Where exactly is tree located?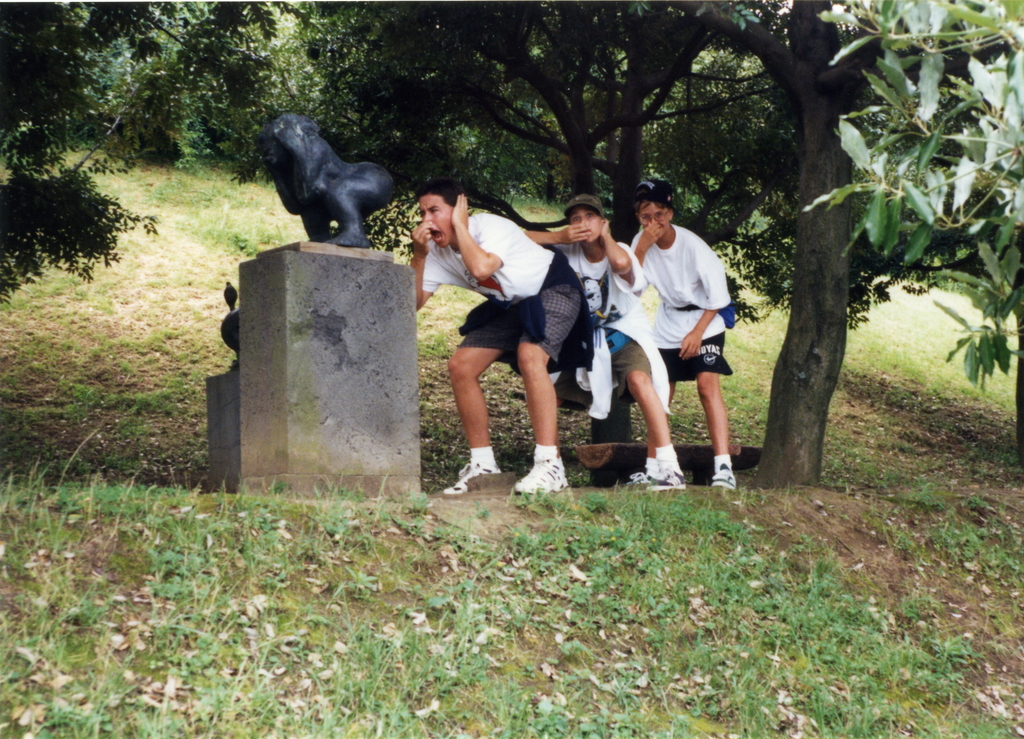
Its bounding box is <region>325, 1, 891, 324</region>.
